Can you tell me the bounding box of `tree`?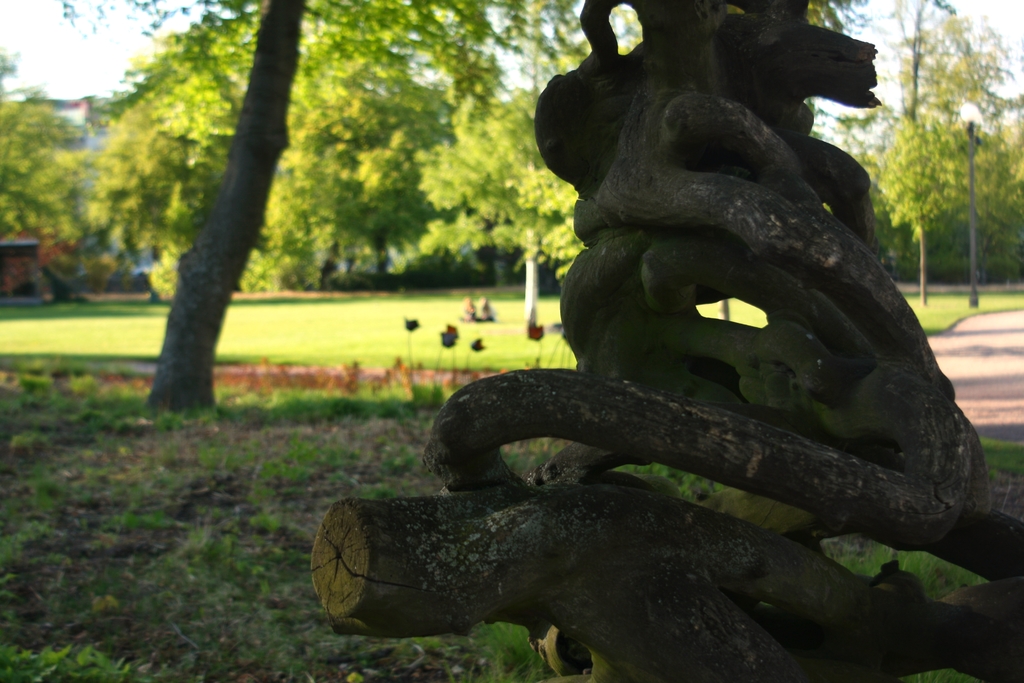
[819, 0, 1023, 306].
